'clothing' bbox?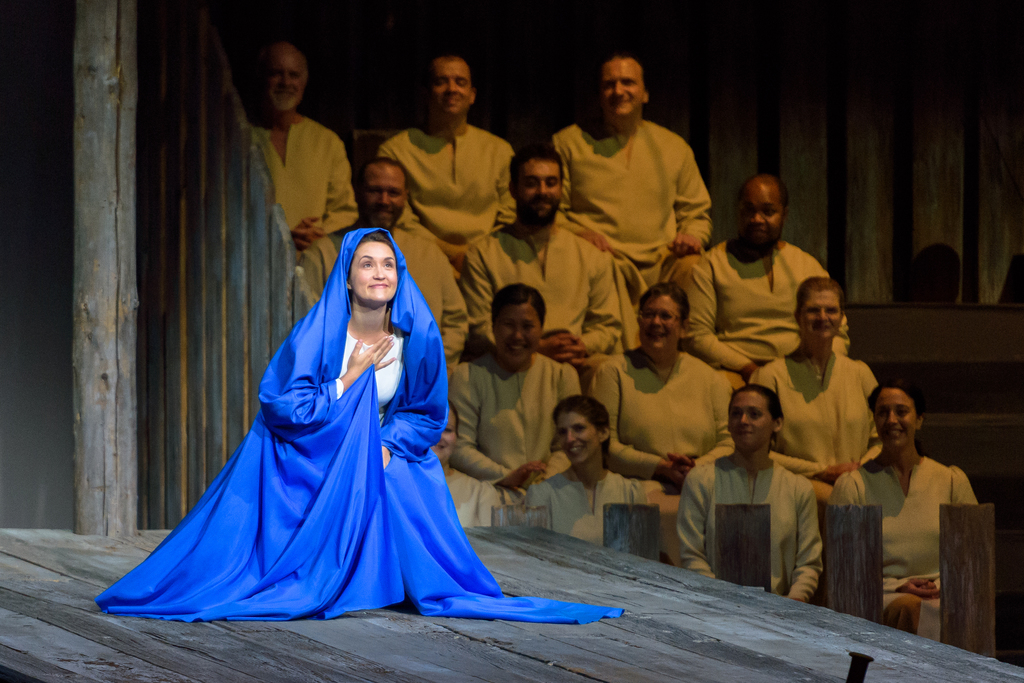
select_region(680, 240, 850, 364)
